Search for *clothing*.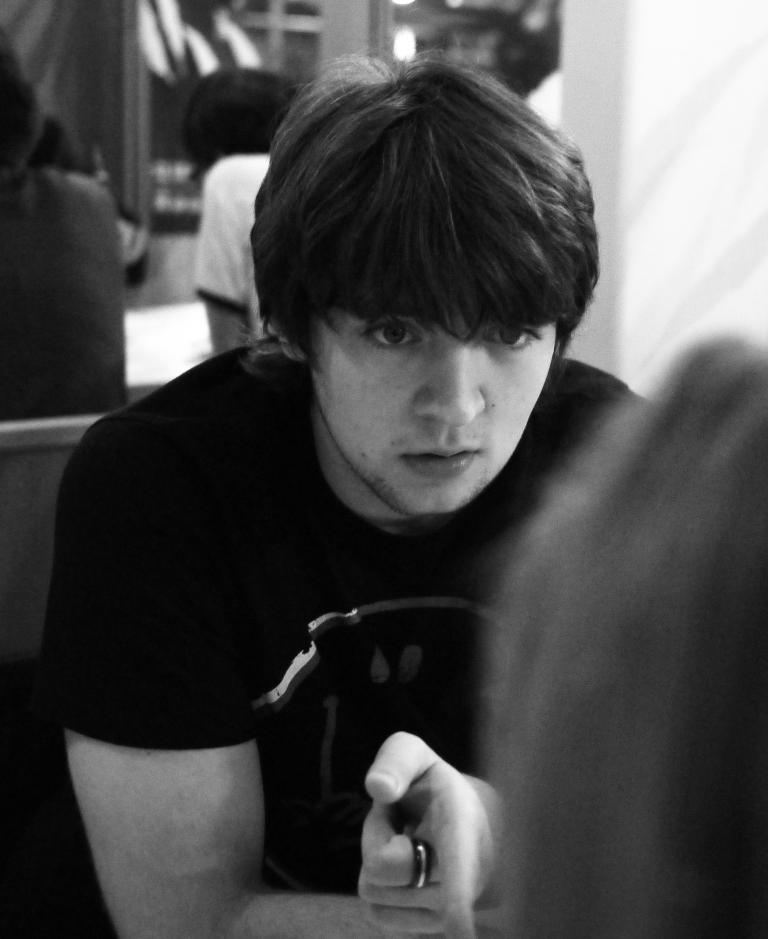
Found at x1=187 y1=142 x2=270 y2=351.
